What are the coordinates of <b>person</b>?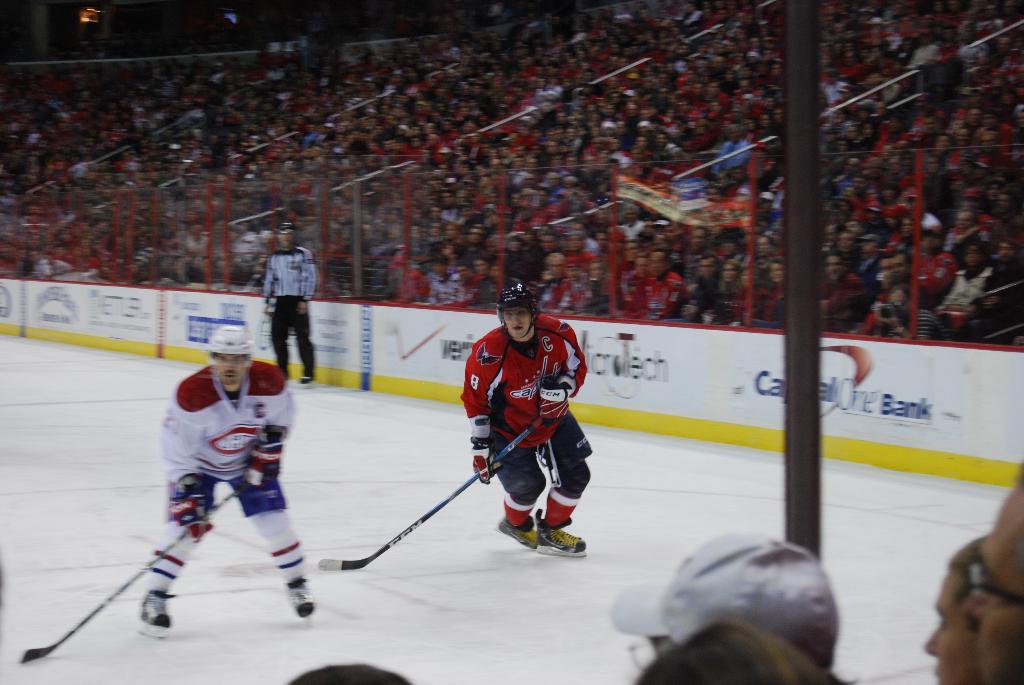
box=[605, 540, 859, 684].
